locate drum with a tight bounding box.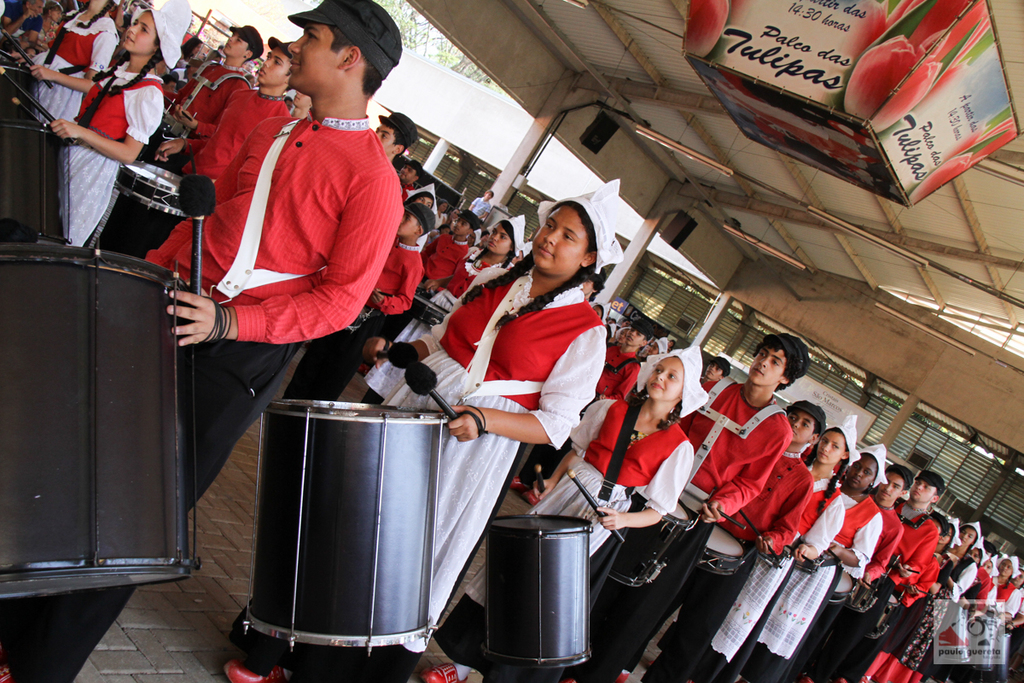
[410,293,454,325].
